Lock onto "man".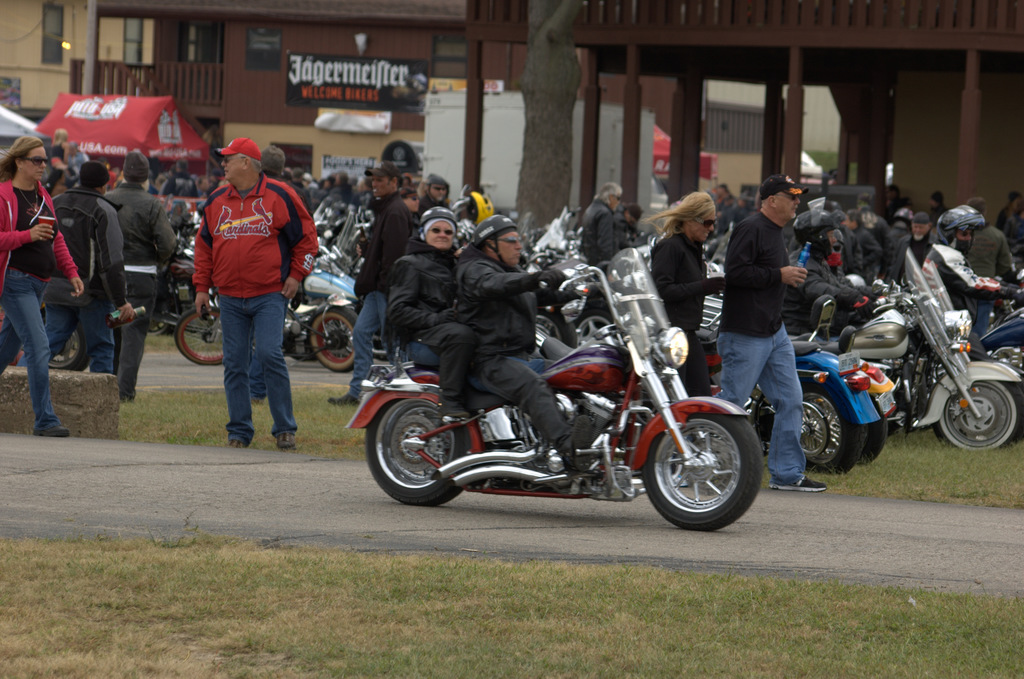
Locked: 785:197:879:333.
